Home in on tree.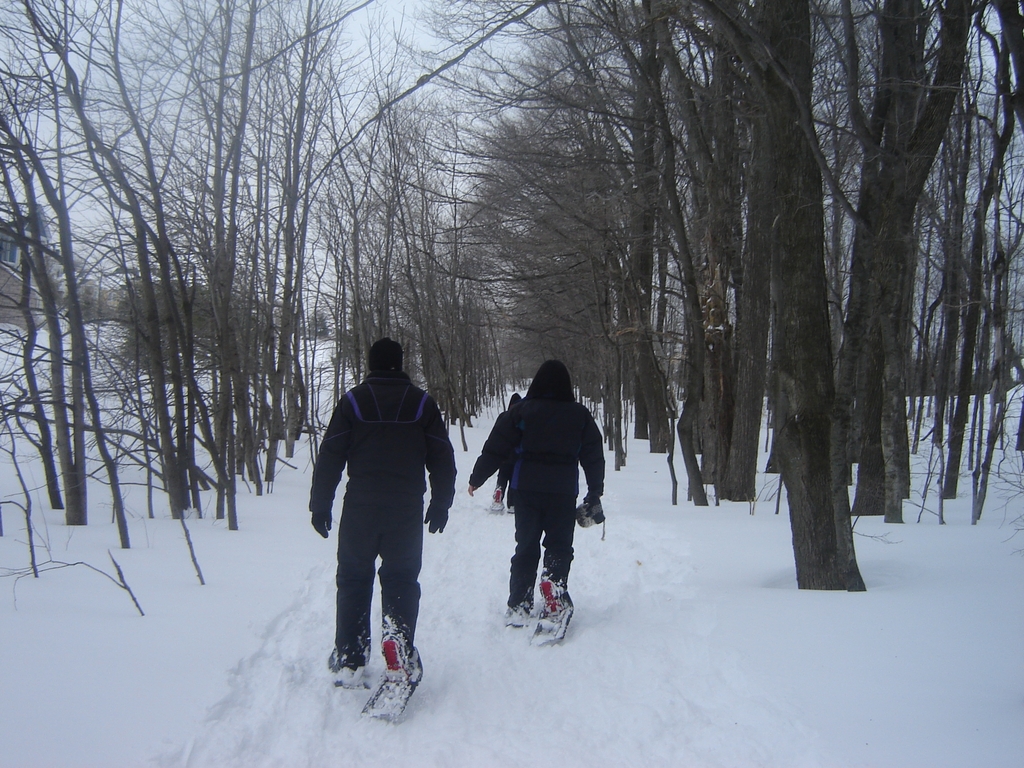
Homed in at detection(374, 0, 776, 595).
